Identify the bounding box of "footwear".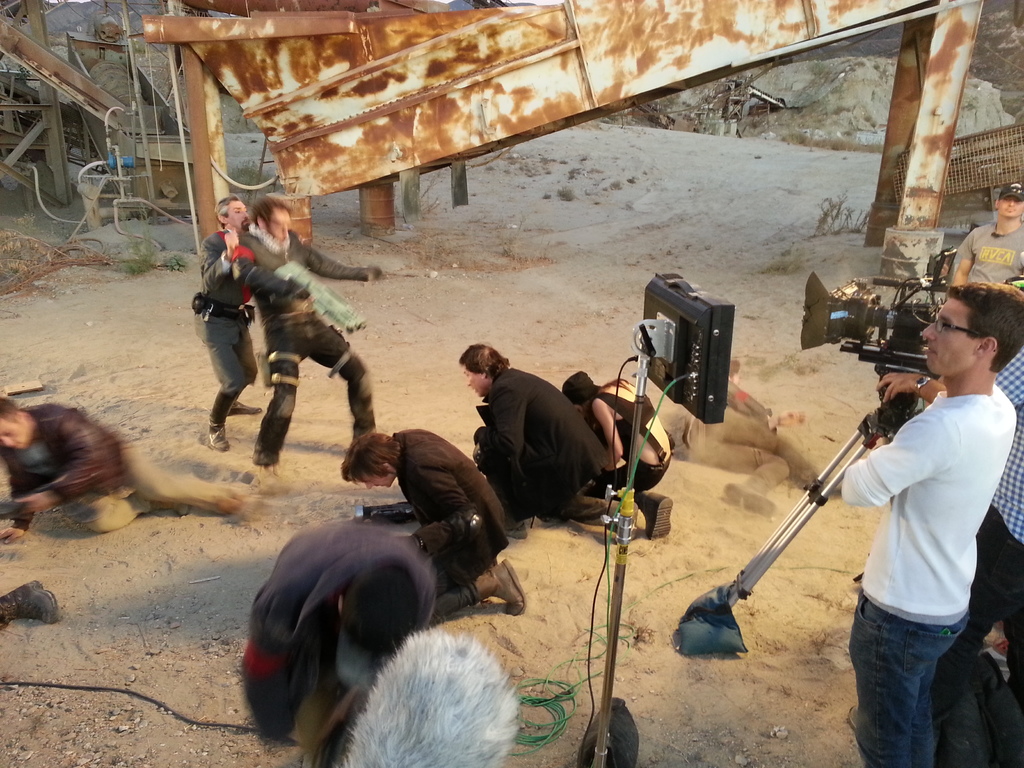
region(228, 393, 260, 417).
